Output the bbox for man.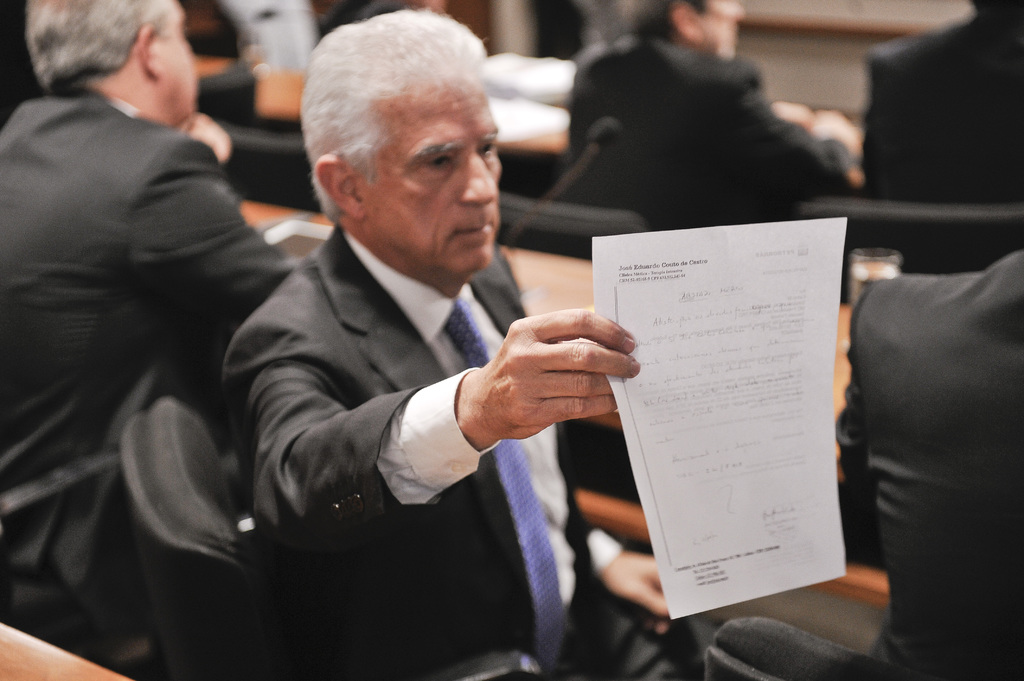
<box>836,252,1023,680</box>.
